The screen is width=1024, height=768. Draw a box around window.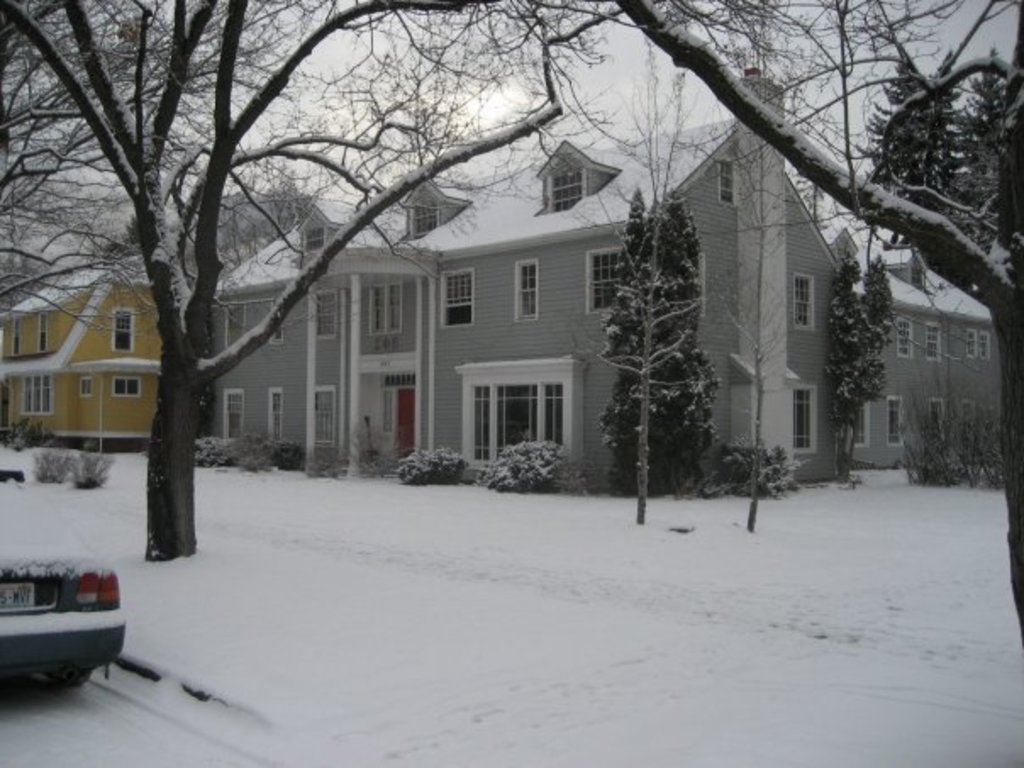
box=[224, 309, 246, 344].
